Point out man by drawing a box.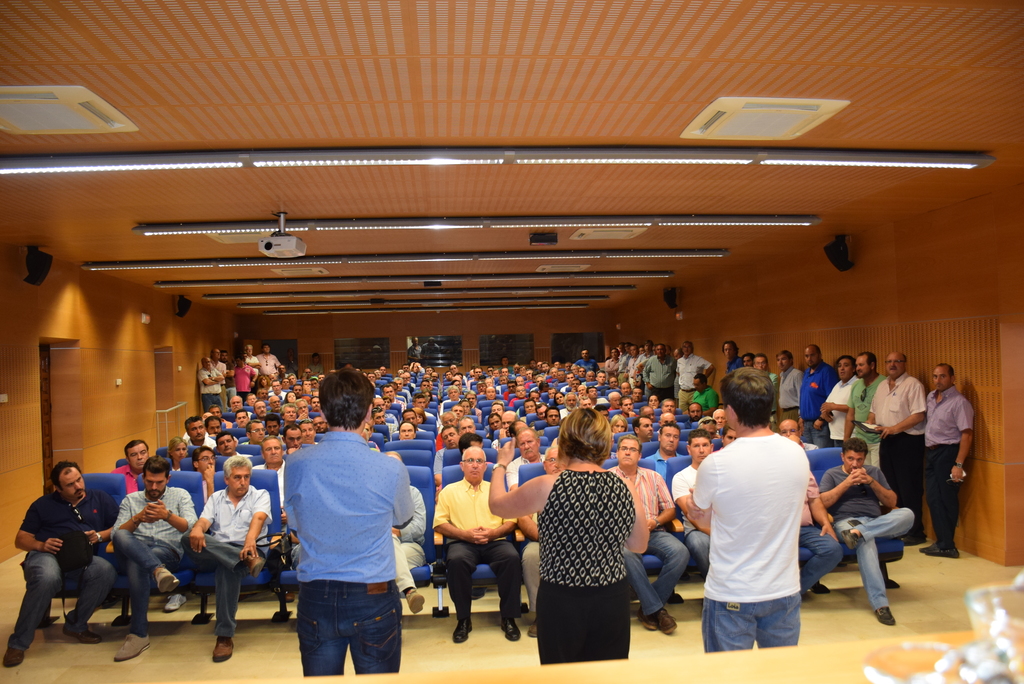
664,402,676,413.
